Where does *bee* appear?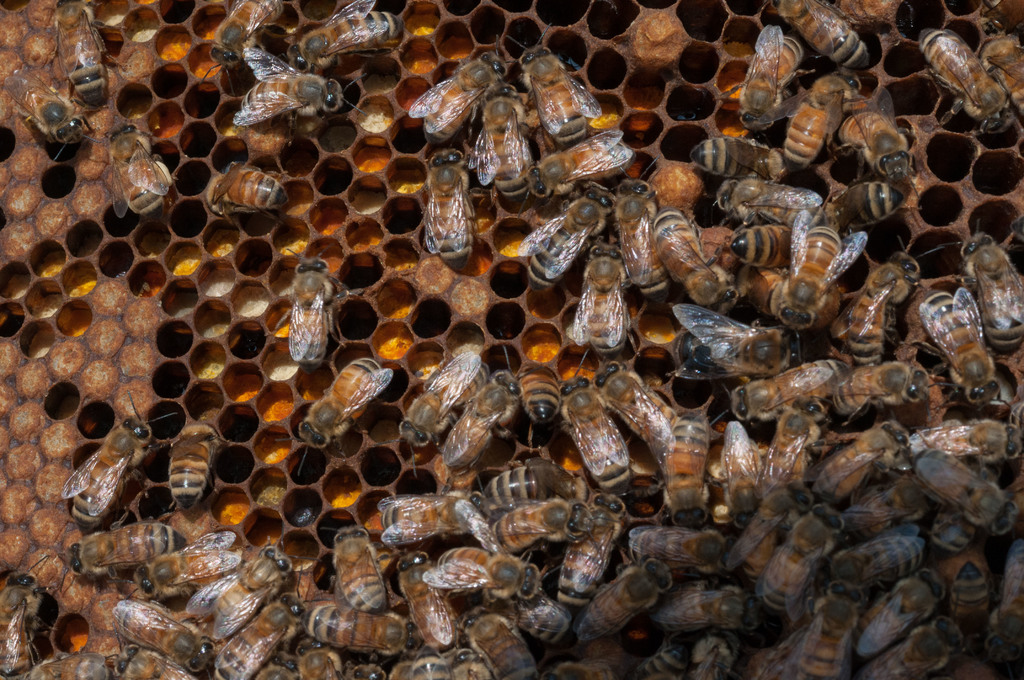
Appears at [left=428, top=152, right=490, bottom=263].
